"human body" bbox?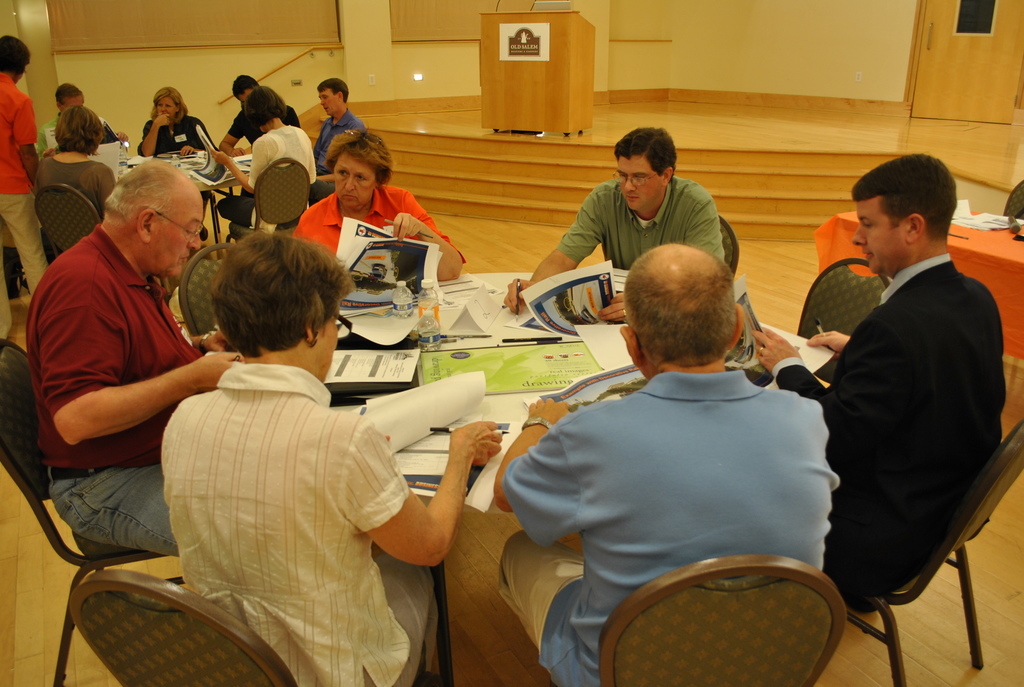
[x1=506, y1=126, x2=731, y2=326]
